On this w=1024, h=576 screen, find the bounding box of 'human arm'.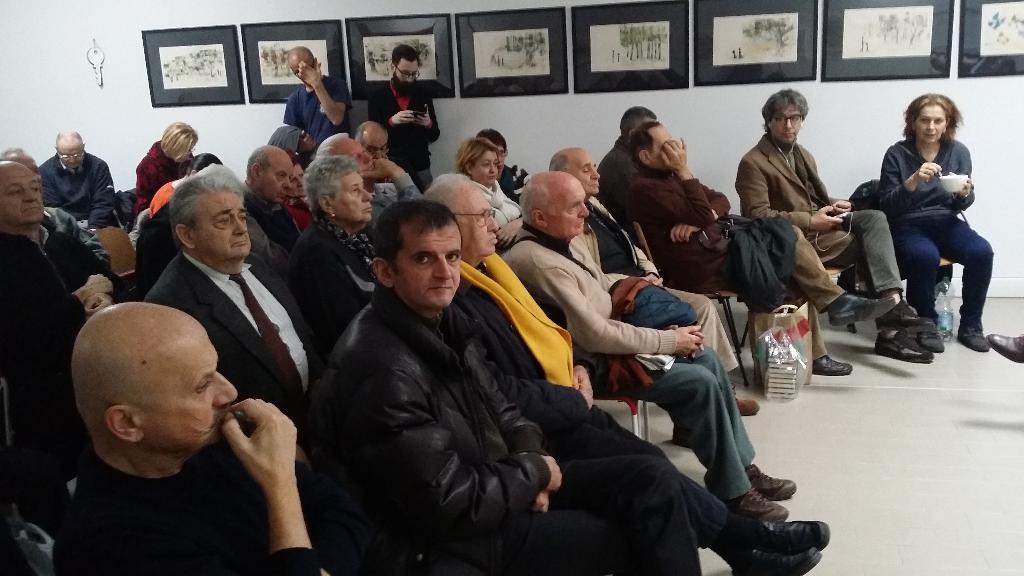
Bounding box: 371, 97, 404, 124.
